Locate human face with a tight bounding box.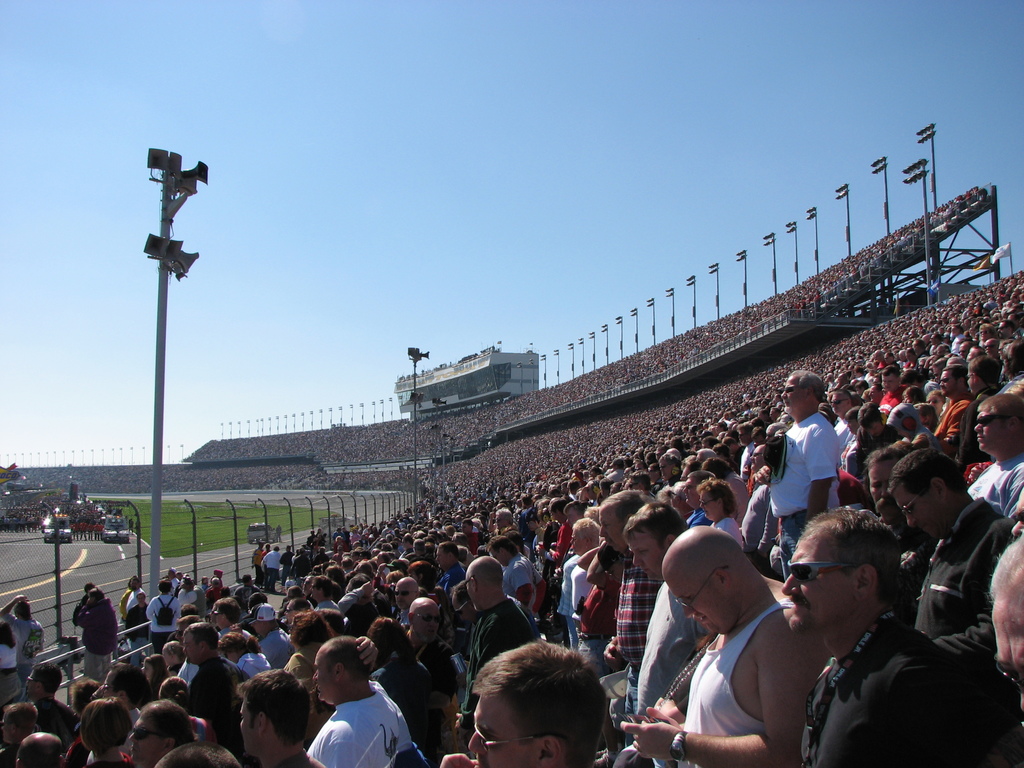
BBox(434, 547, 446, 571).
